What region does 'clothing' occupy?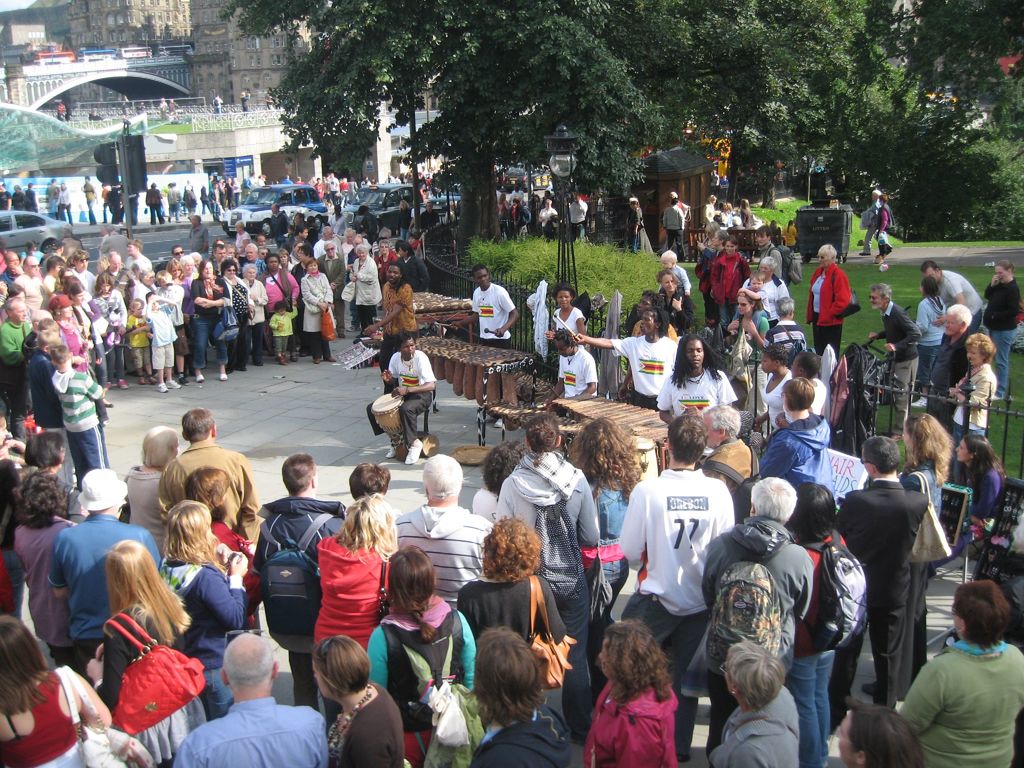
box=[382, 173, 395, 184].
